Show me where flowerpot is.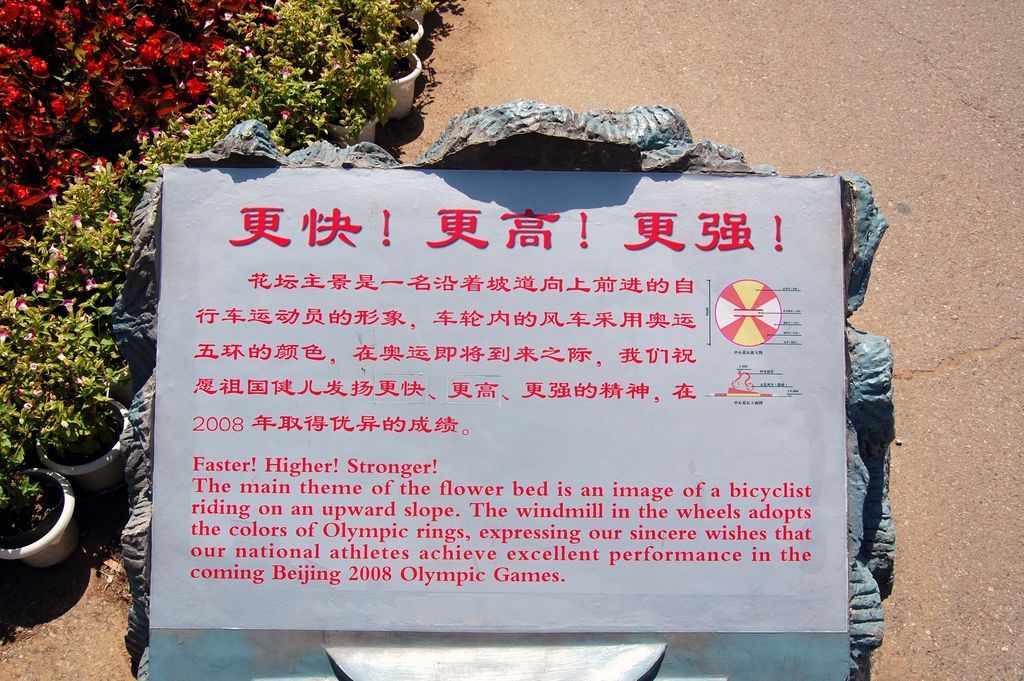
flowerpot is at x1=372 y1=51 x2=420 y2=121.
